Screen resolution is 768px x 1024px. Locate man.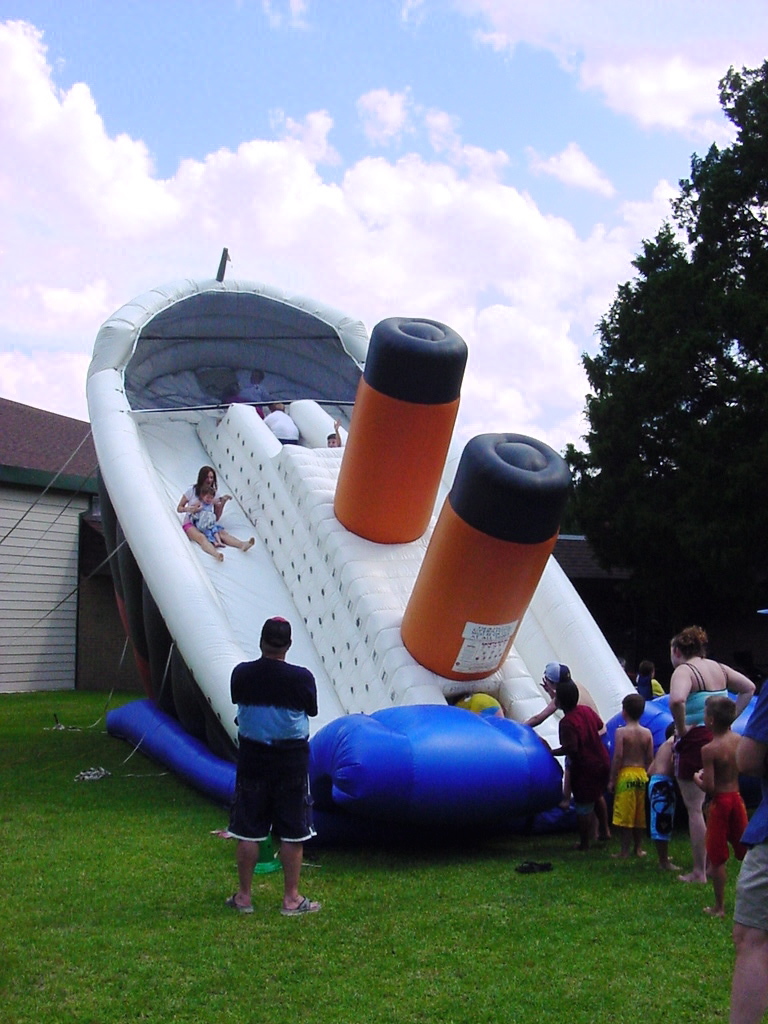
left=219, top=600, right=327, bottom=917.
